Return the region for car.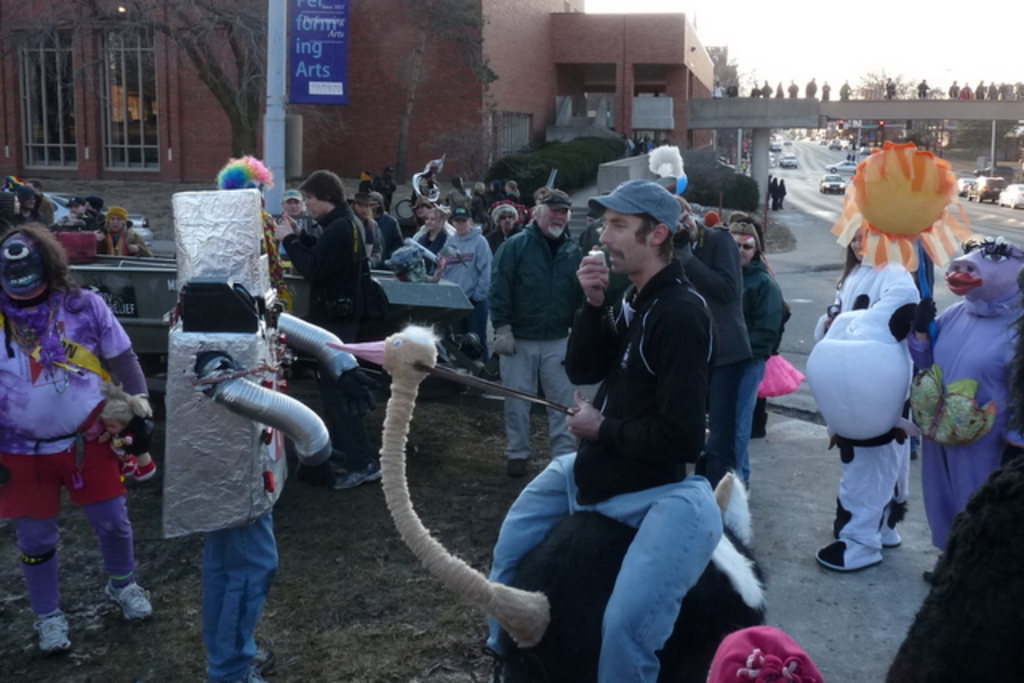
(954, 173, 973, 197).
